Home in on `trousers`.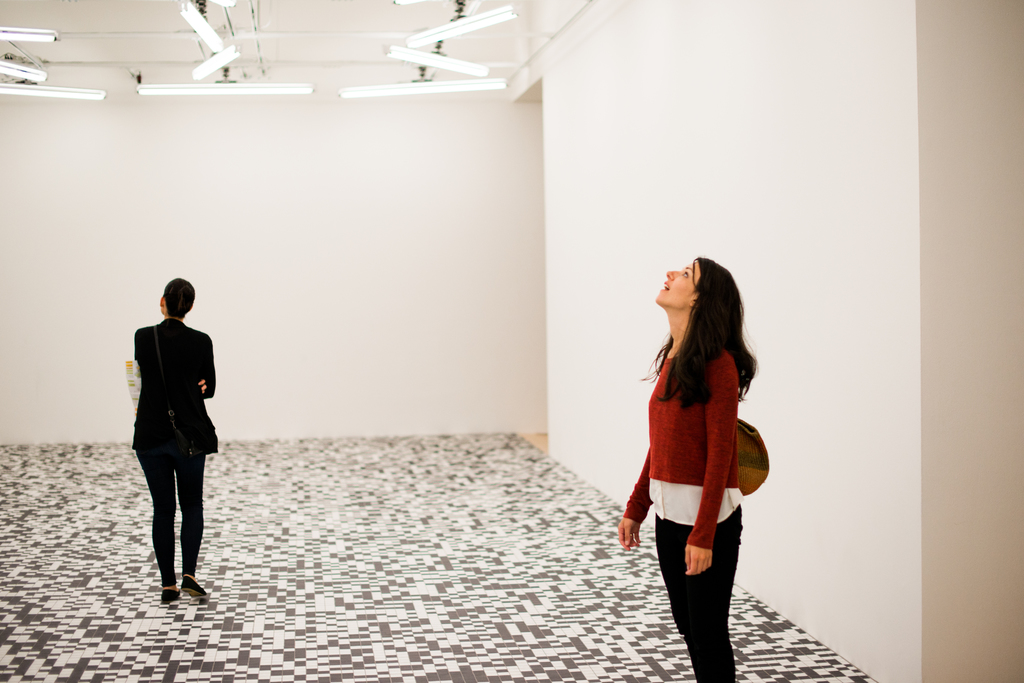
Homed in at [138,430,212,583].
